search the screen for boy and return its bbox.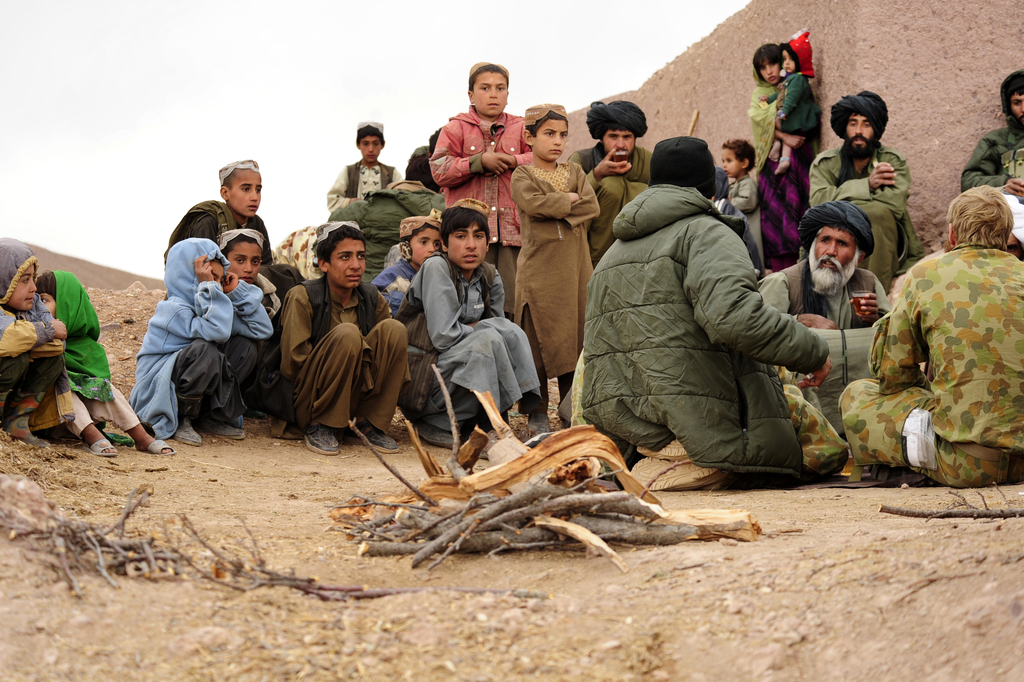
Found: [326,149,441,281].
